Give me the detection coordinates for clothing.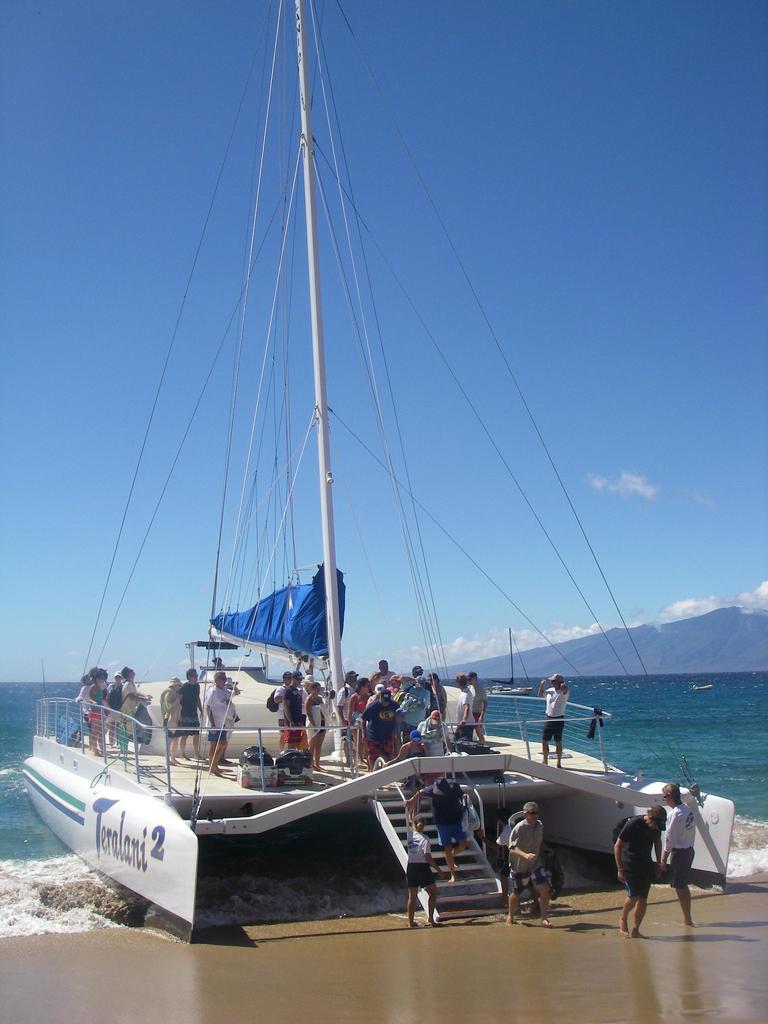
79/684/93/742.
